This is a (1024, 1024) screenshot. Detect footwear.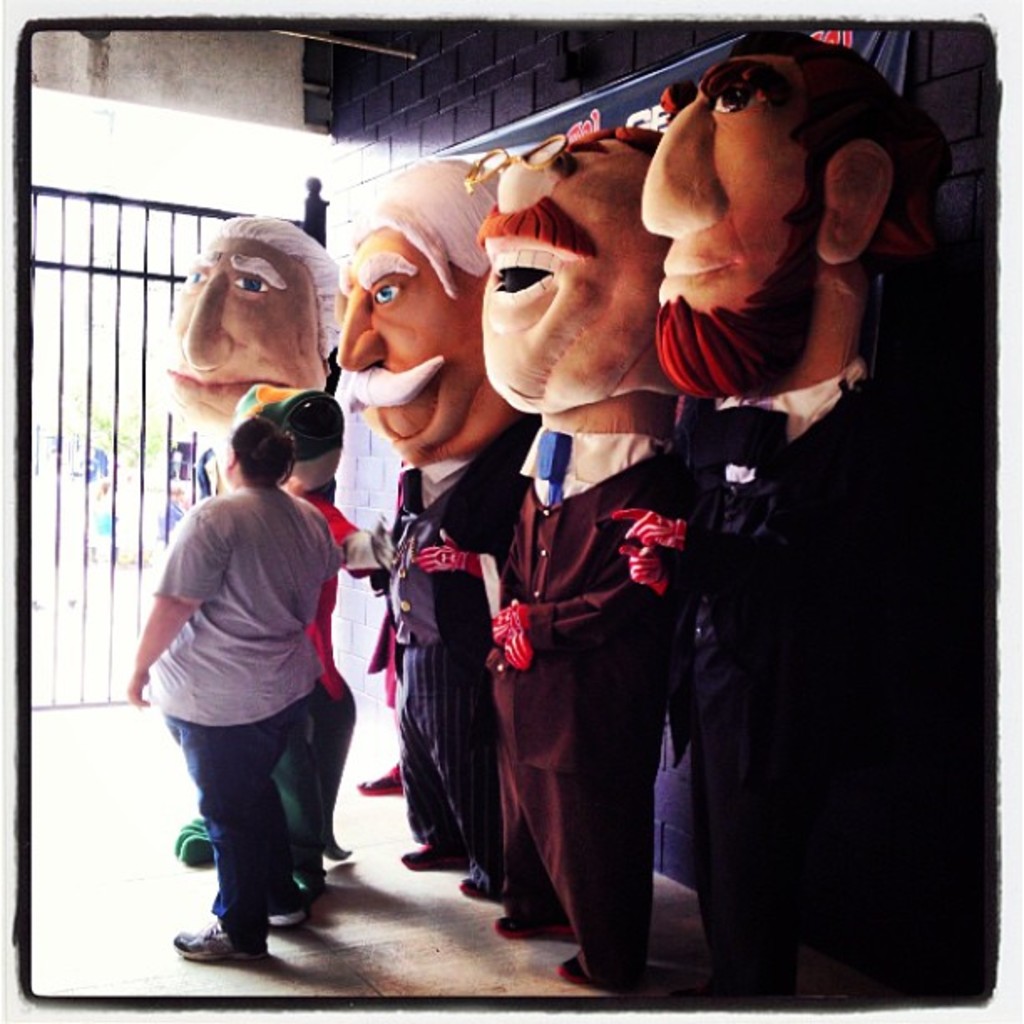
bbox=(393, 837, 458, 873).
